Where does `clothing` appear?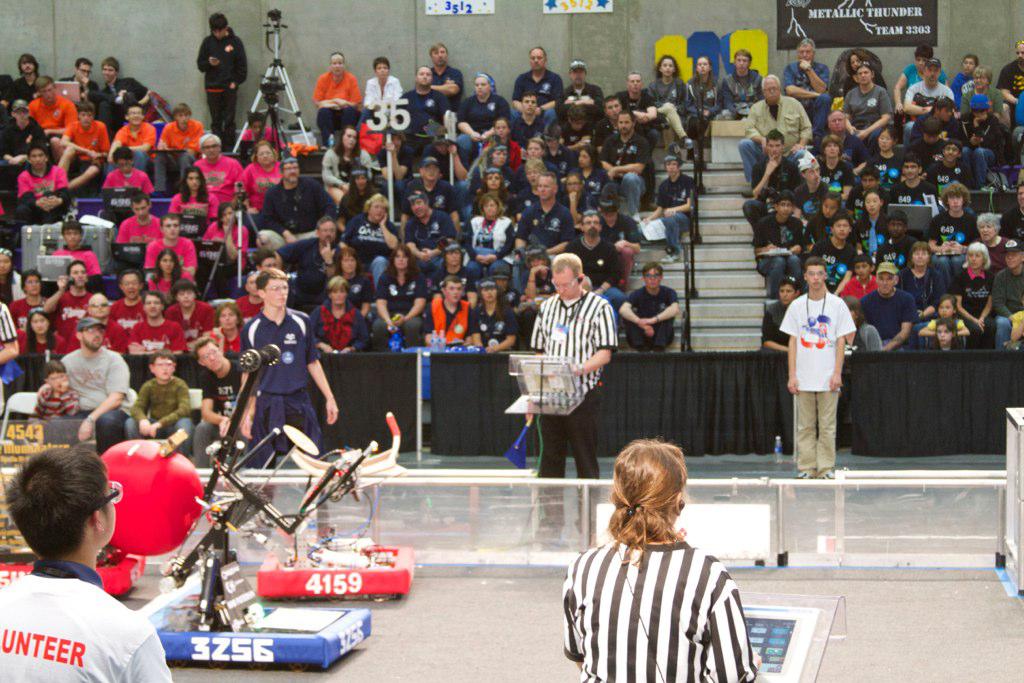
Appears at 742, 158, 811, 223.
